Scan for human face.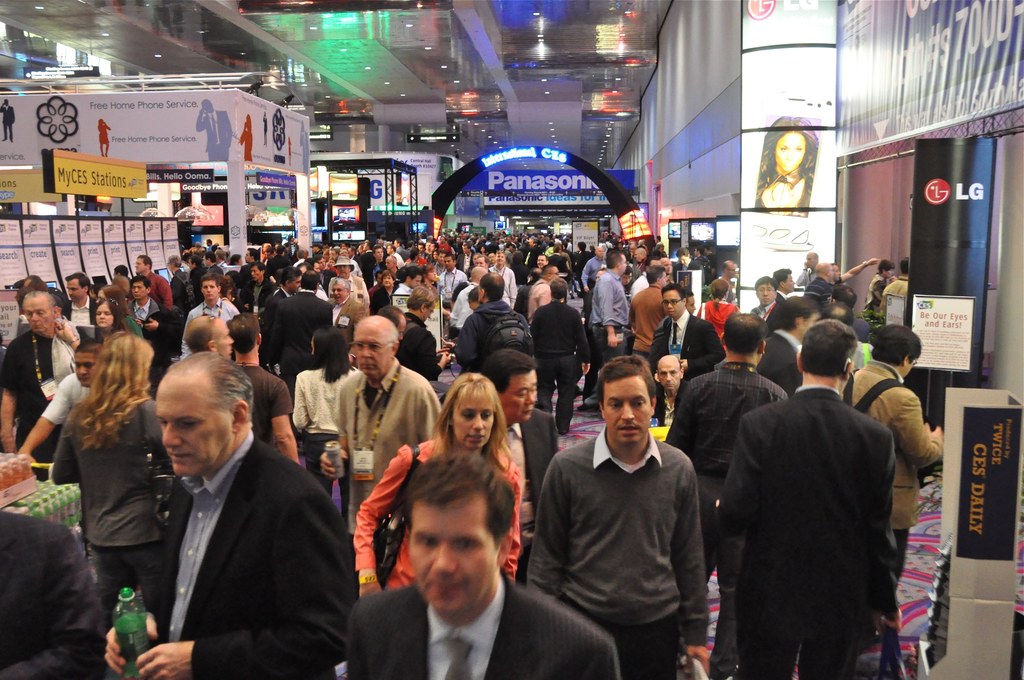
Scan result: <bbox>19, 298, 55, 337</bbox>.
